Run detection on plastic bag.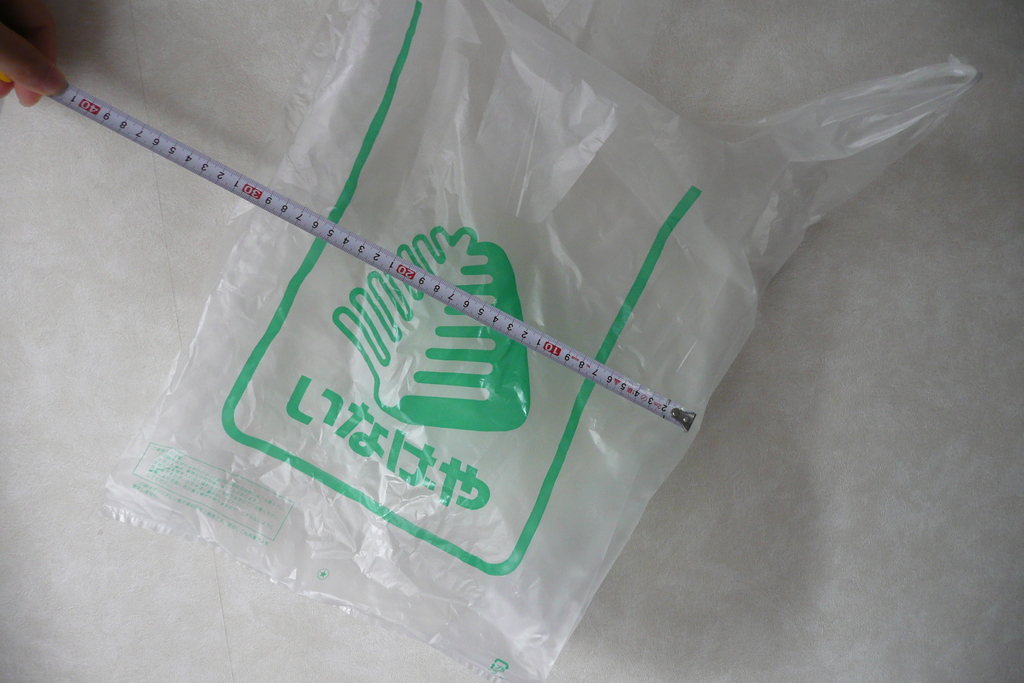
Result: {"x1": 105, "y1": 0, "x2": 975, "y2": 682}.
